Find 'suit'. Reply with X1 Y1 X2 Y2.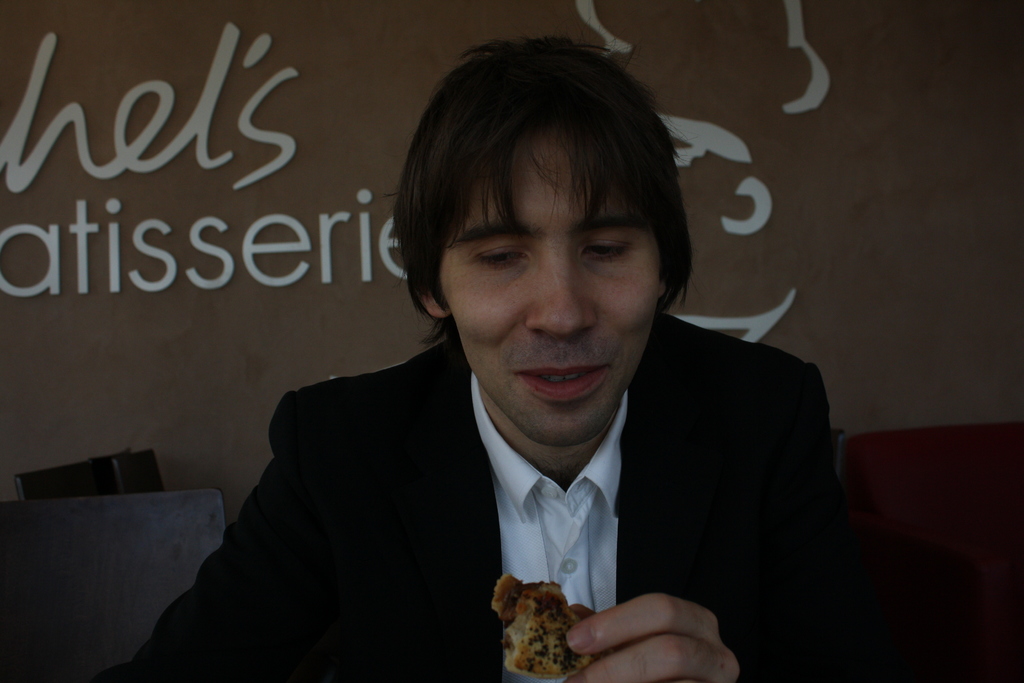
212 274 858 657.
